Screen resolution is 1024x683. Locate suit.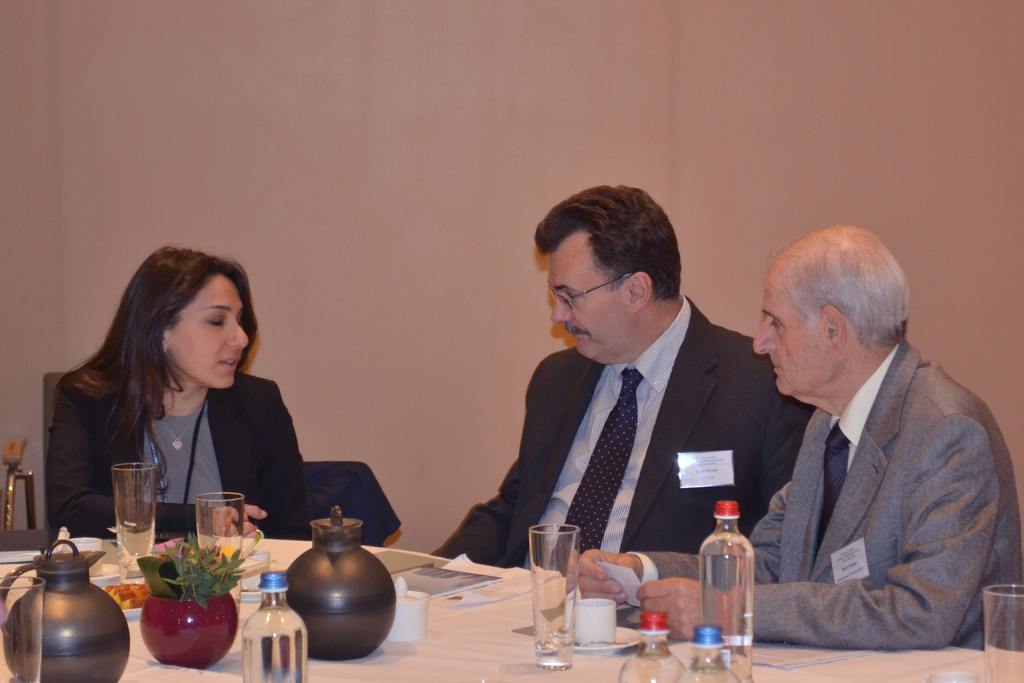
(463,241,792,586).
